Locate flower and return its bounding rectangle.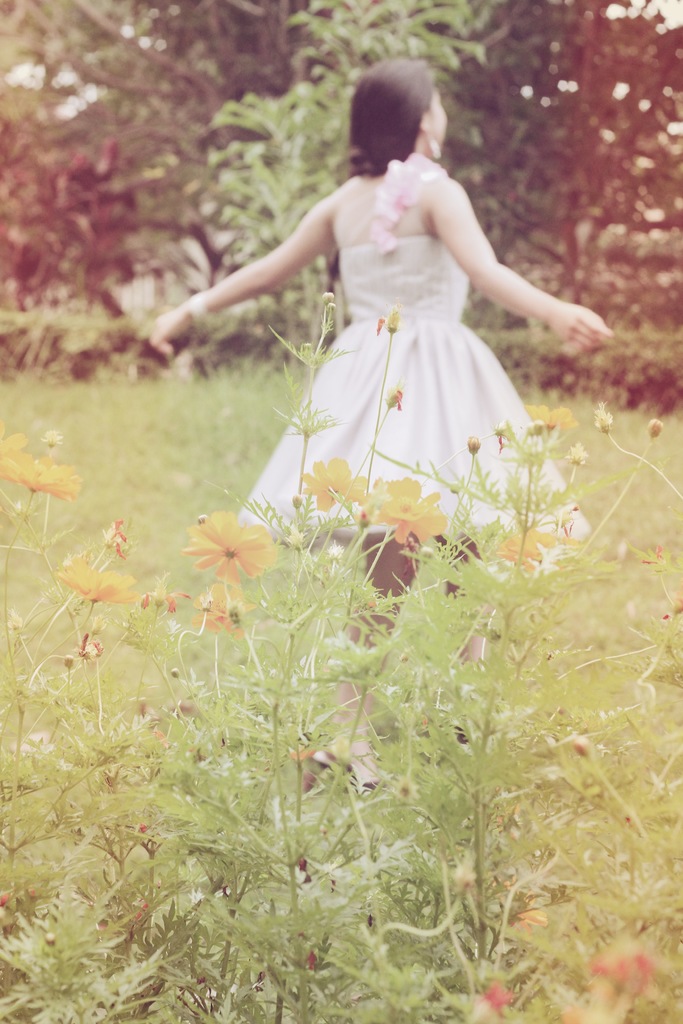
[485, 872, 550, 939].
